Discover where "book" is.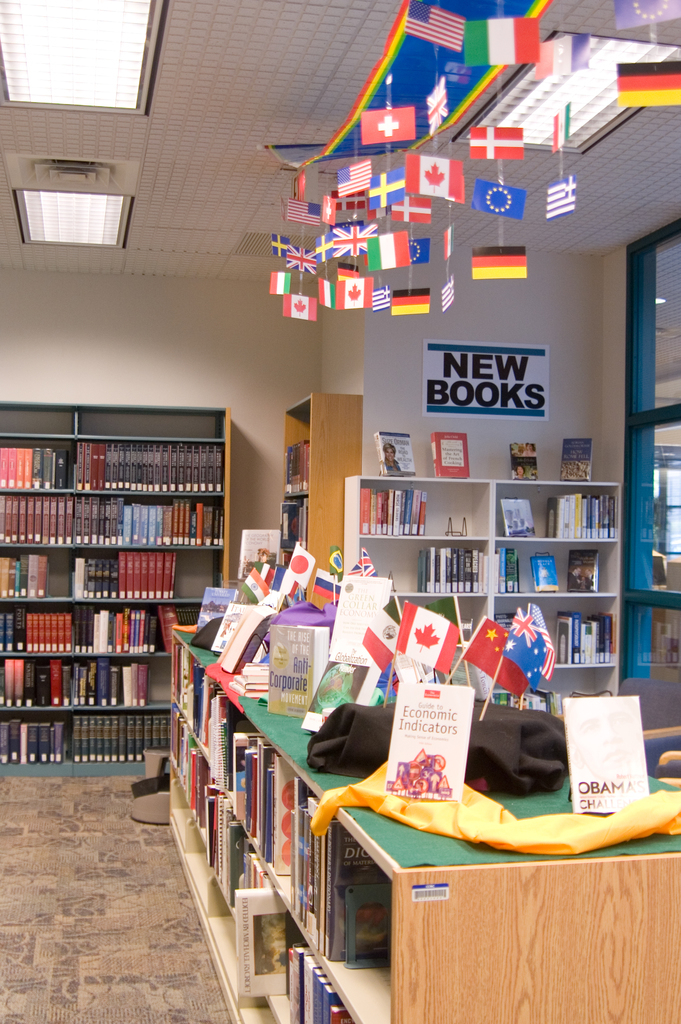
Discovered at x1=386, y1=682, x2=477, y2=805.
